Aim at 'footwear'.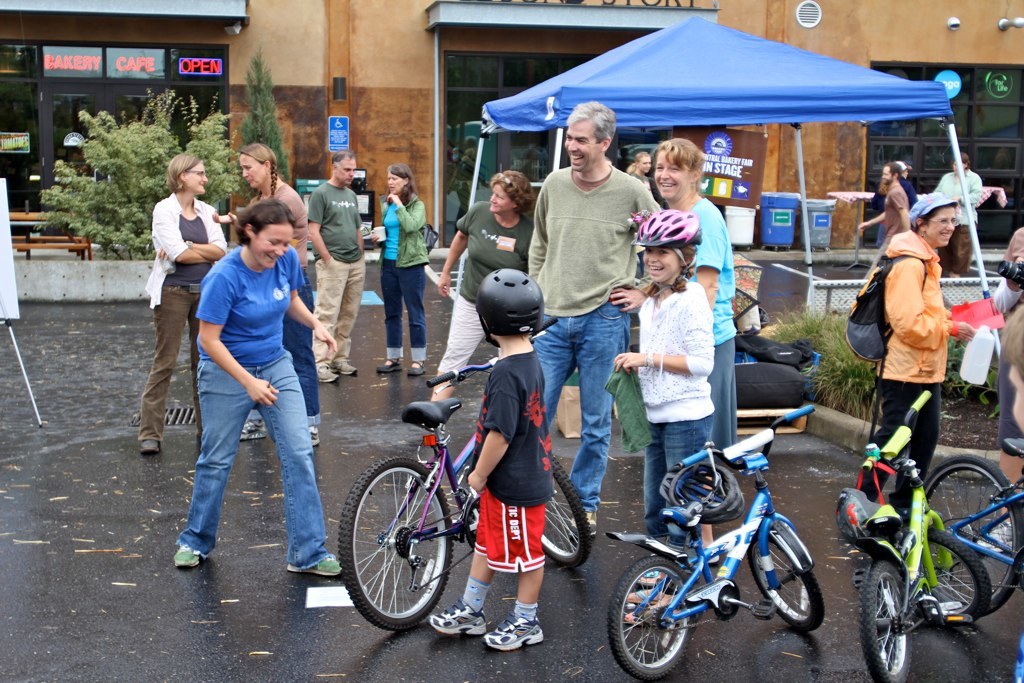
Aimed at rect(617, 606, 647, 624).
